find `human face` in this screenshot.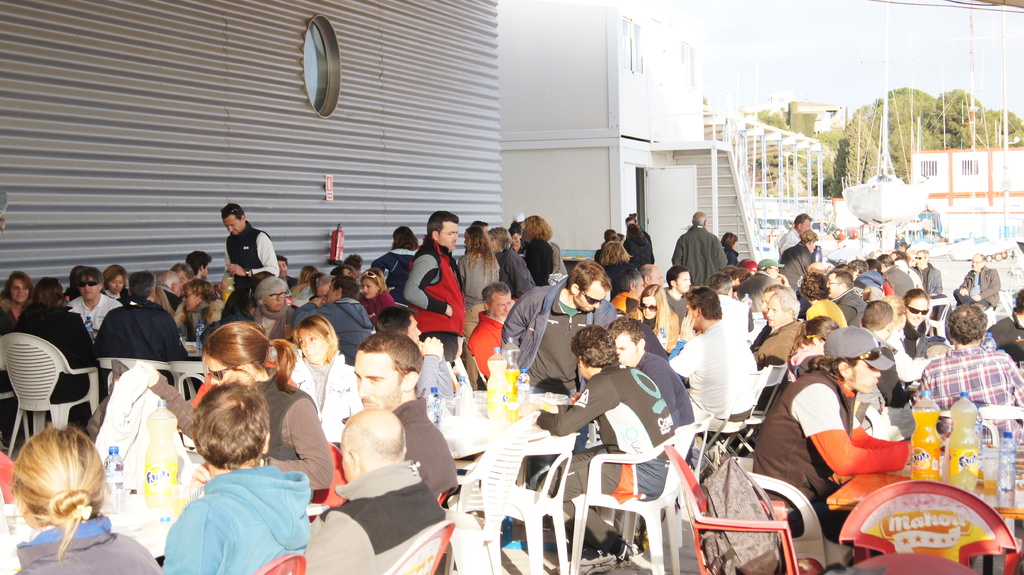
The bounding box for `human face` is [573, 274, 607, 317].
